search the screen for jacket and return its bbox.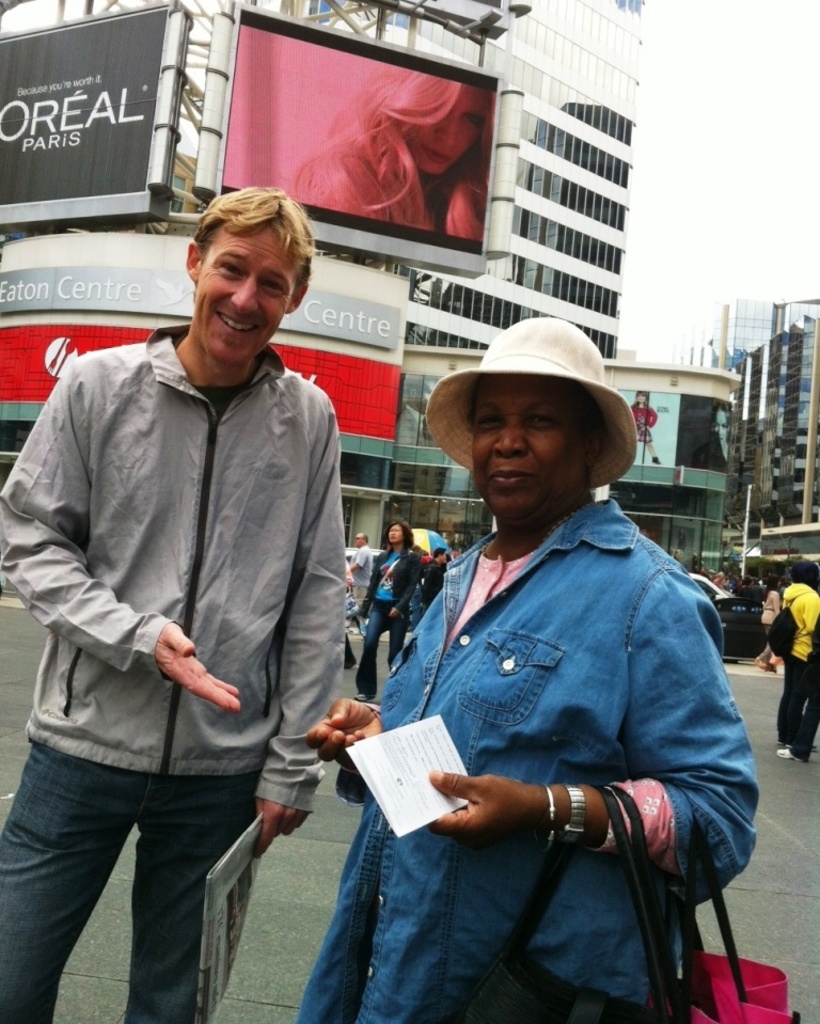
Found: 6:288:362:798.
